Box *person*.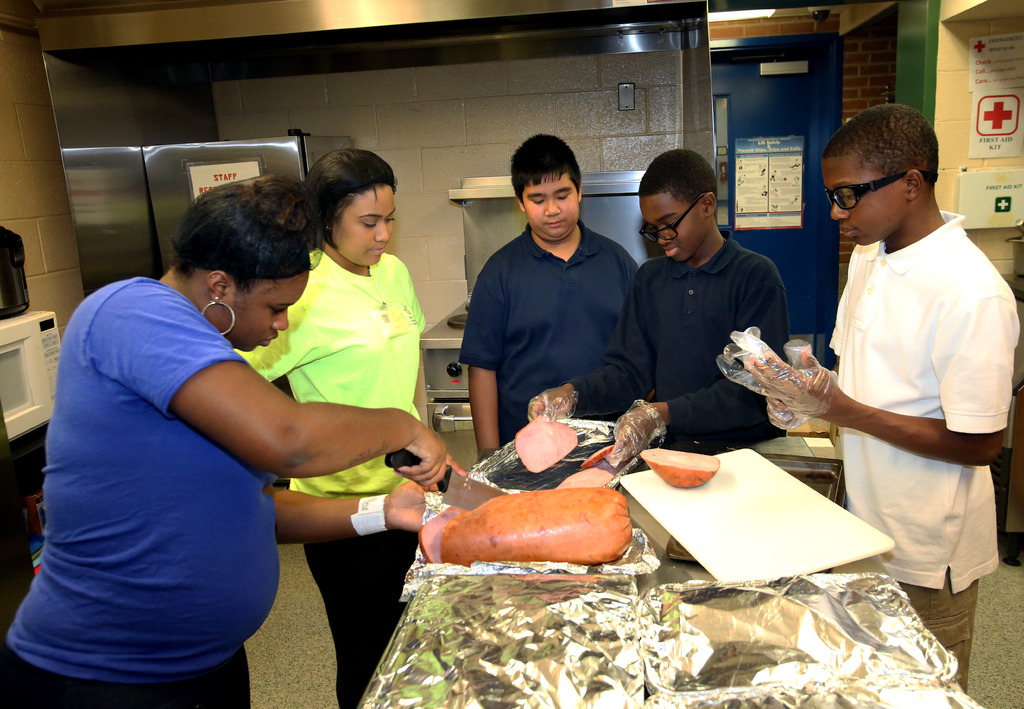
crop(525, 146, 794, 446).
